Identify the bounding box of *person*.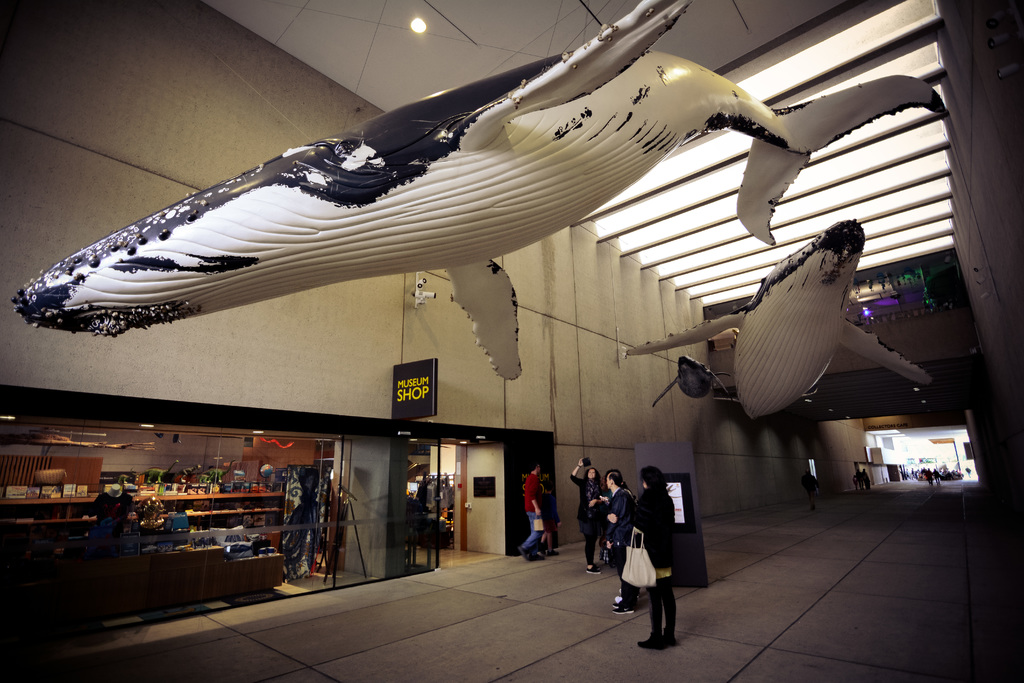
x1=522 y1=456 x2=551 y2=565.
